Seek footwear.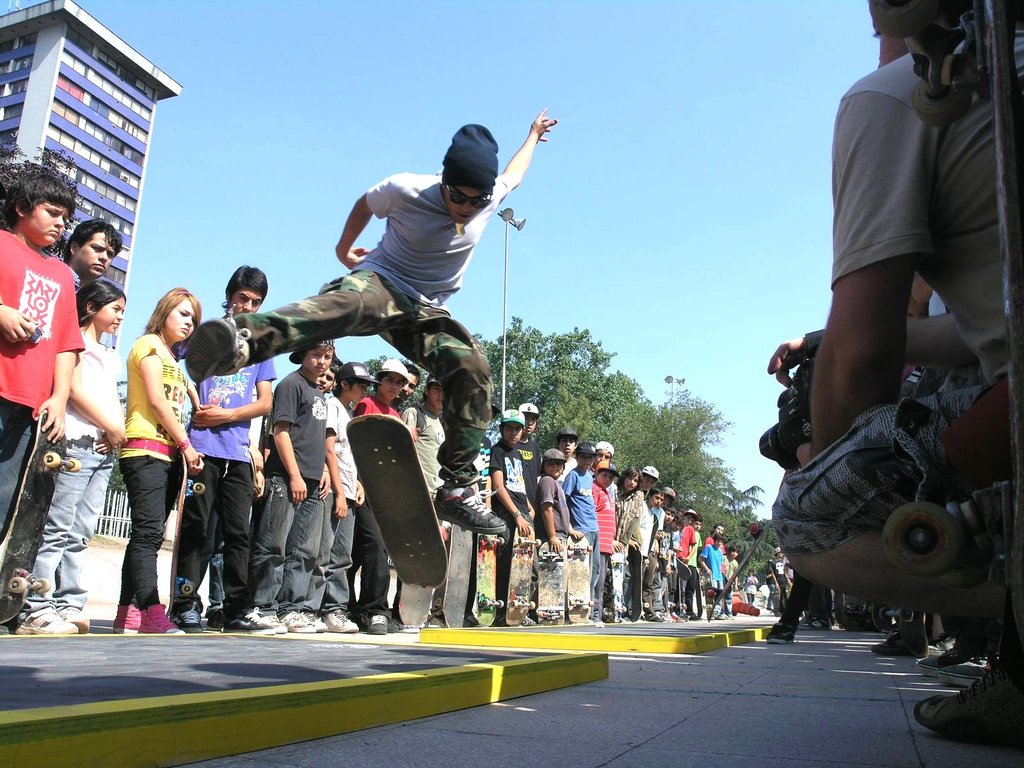
region(0, 624, 10, 635).
